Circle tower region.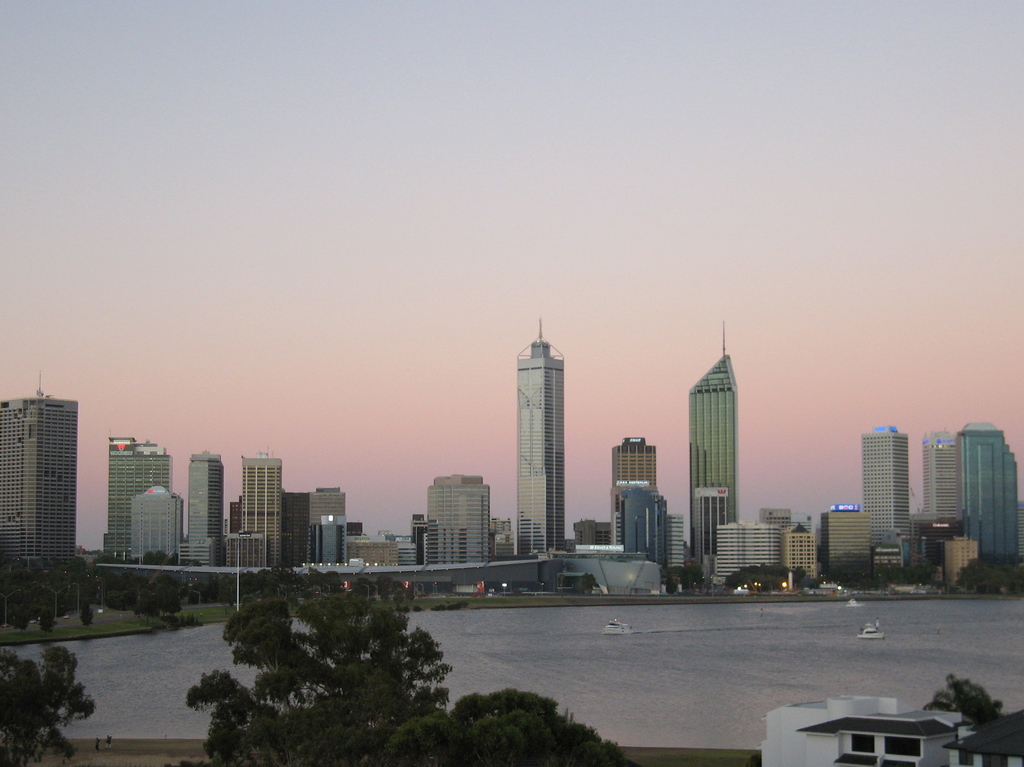
Region: pyautogui.locateOnScreen(0, 357, 90, 588).
